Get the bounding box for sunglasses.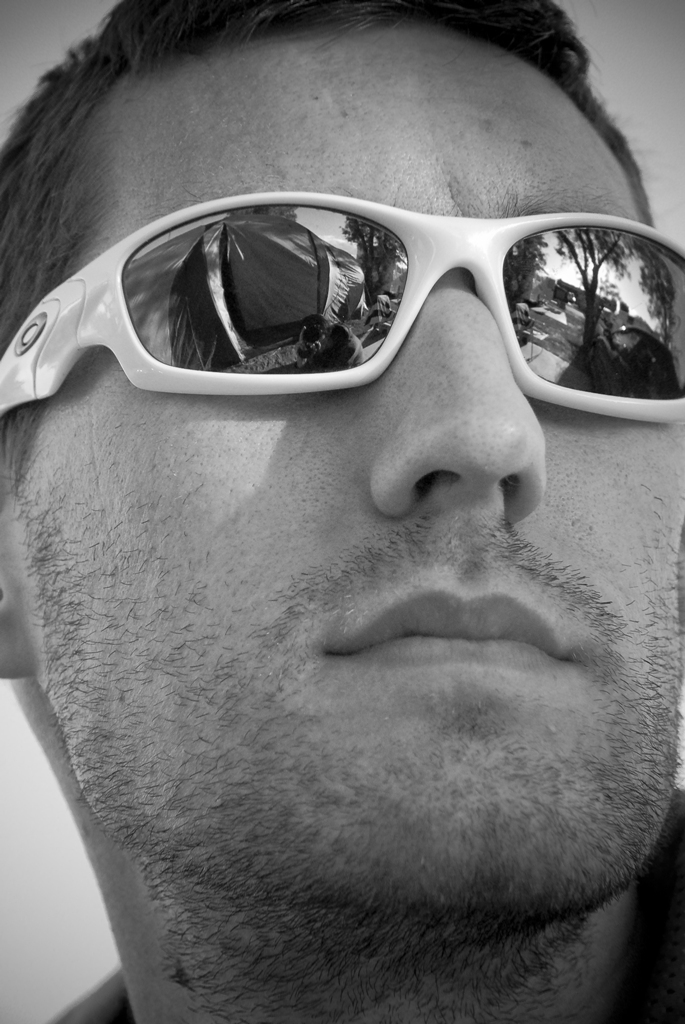
<bbox>0, 192, 684, 417</bbox>.
